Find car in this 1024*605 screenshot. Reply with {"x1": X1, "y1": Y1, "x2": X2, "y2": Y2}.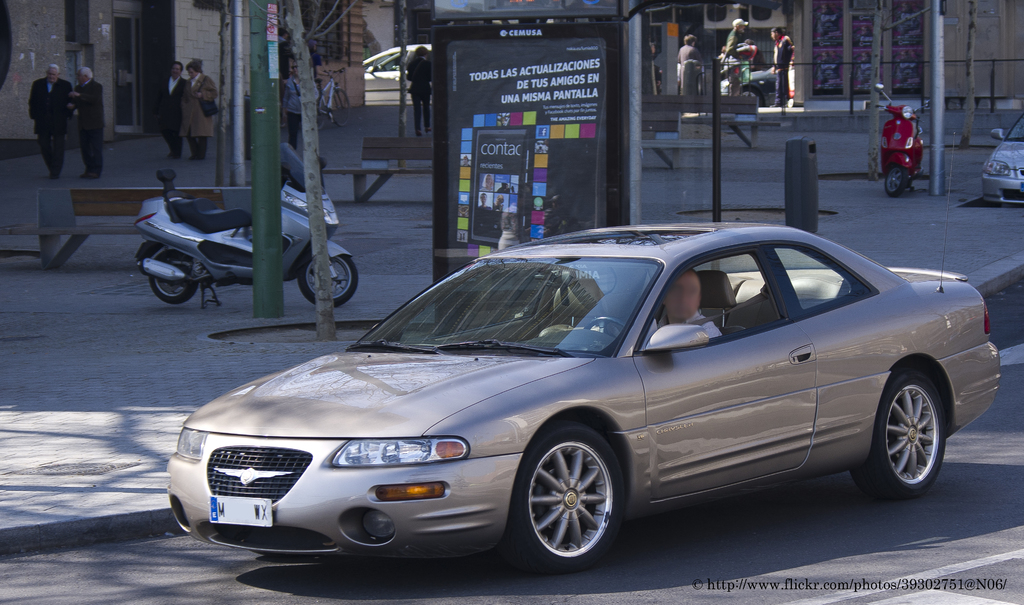
{"x1": 168, "y1": 134, "x2": 1002, "y2": 578}.
